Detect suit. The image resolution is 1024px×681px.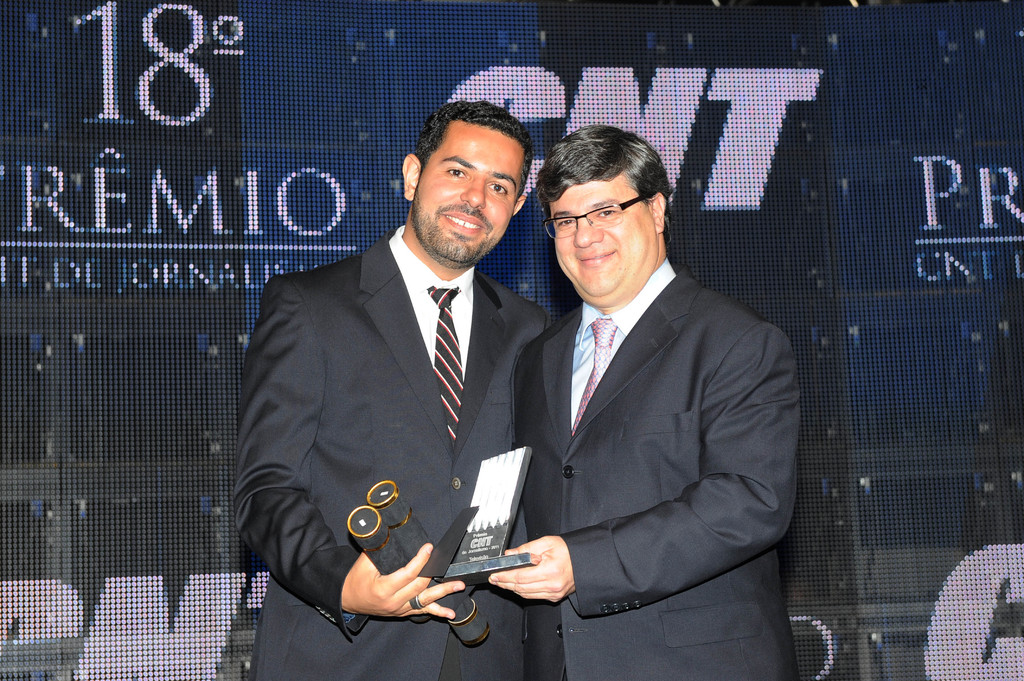
select_region(237, 223, 556, 680).
